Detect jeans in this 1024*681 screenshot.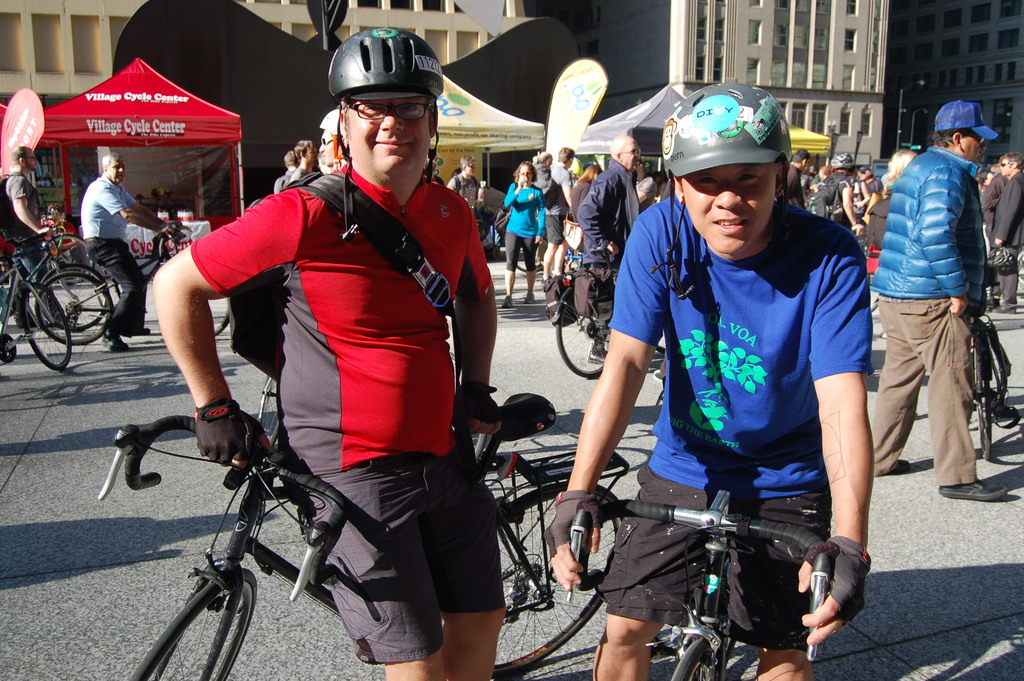
Detection: bbox(14, 235, 65, 327).
